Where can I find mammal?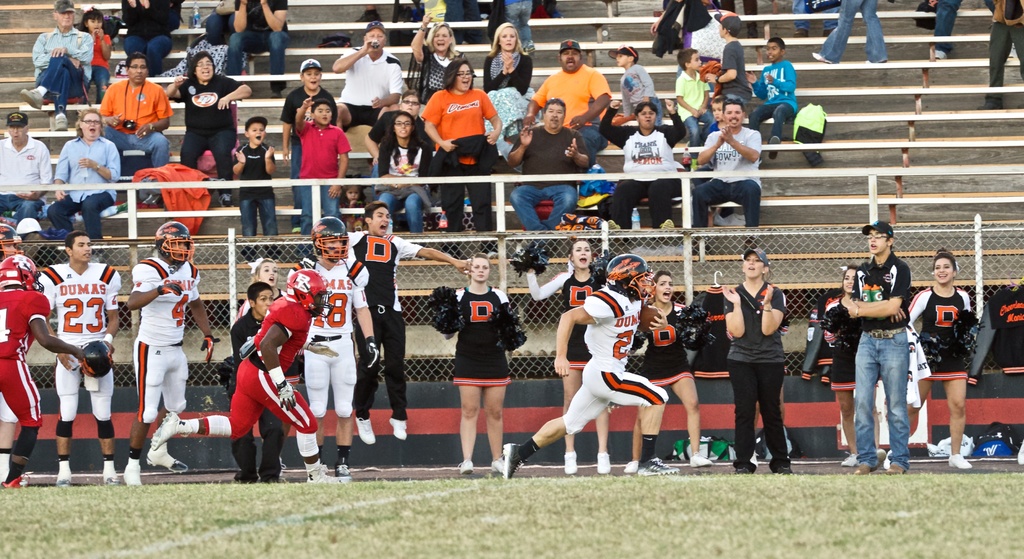
You can find it at l=790, t=0, r=837, b=40.
